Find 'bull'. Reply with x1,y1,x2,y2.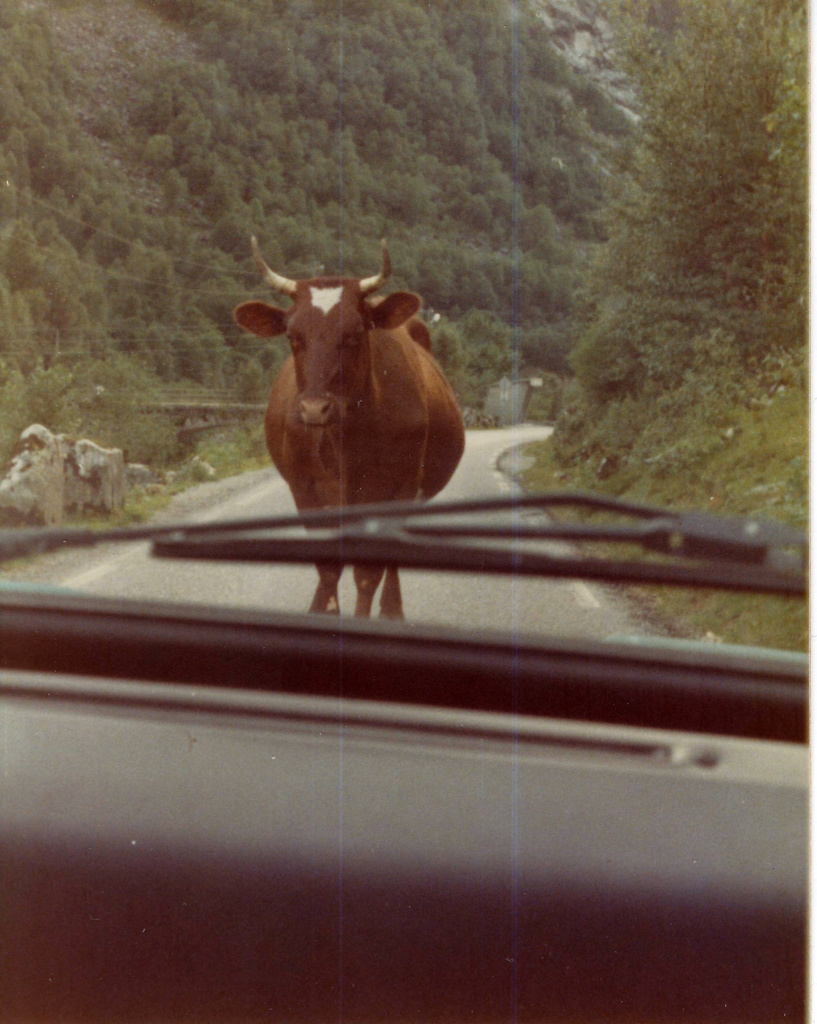
233,241,468,627.
